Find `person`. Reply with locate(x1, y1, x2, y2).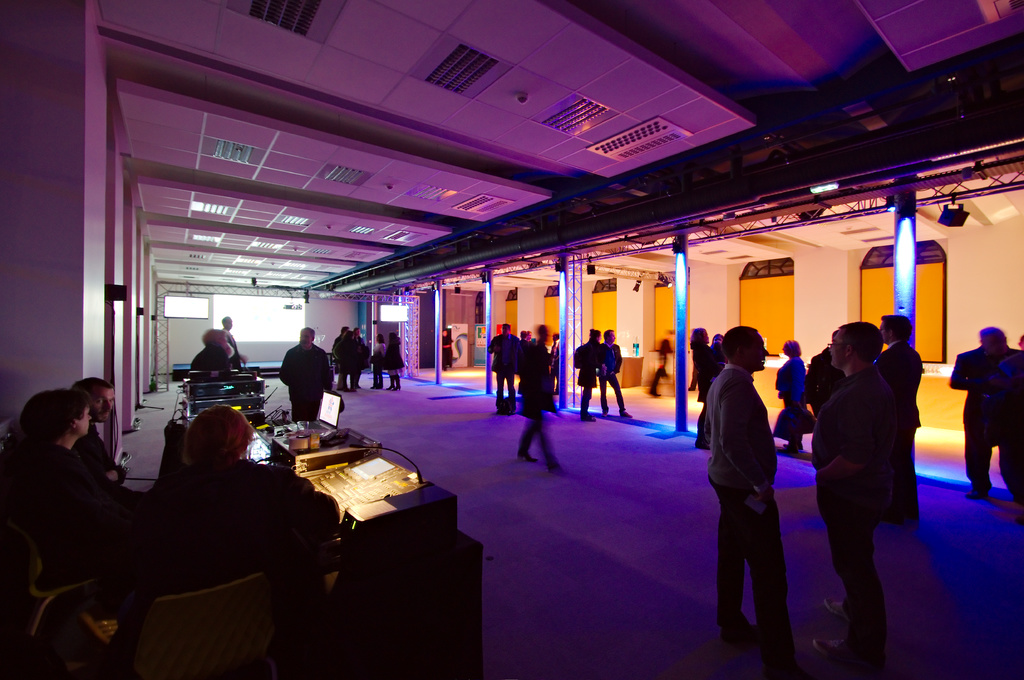
locate(332, 327, 354, 384).
